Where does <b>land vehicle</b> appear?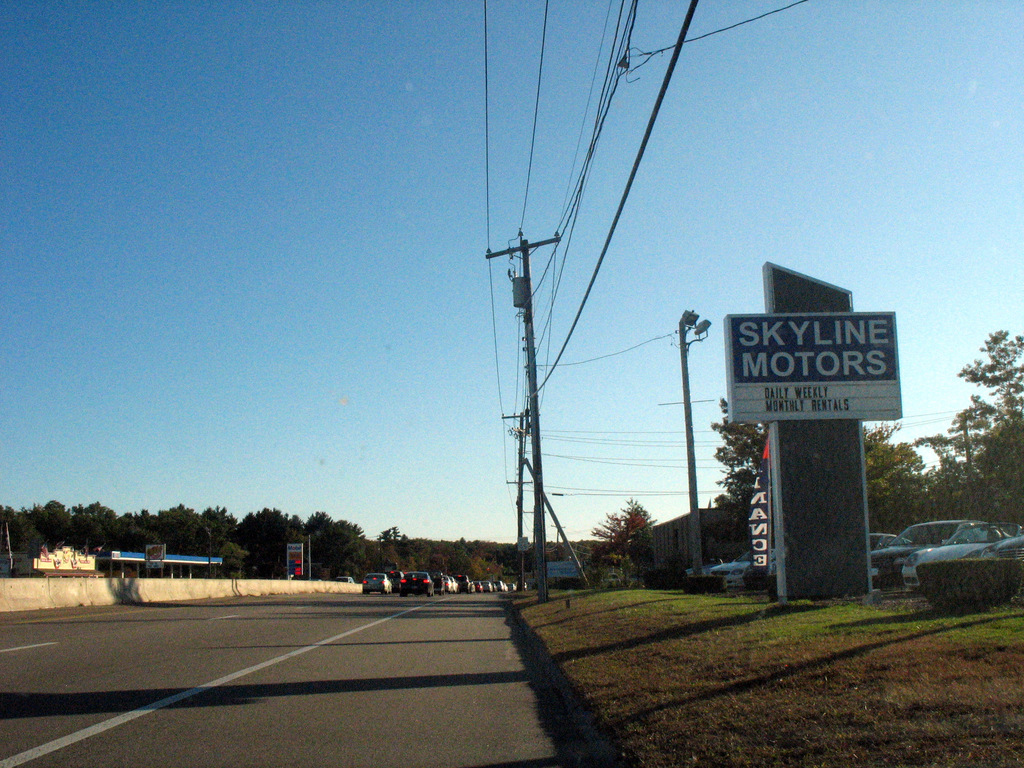
Appears at bbox(499, 583, 501, 587).
